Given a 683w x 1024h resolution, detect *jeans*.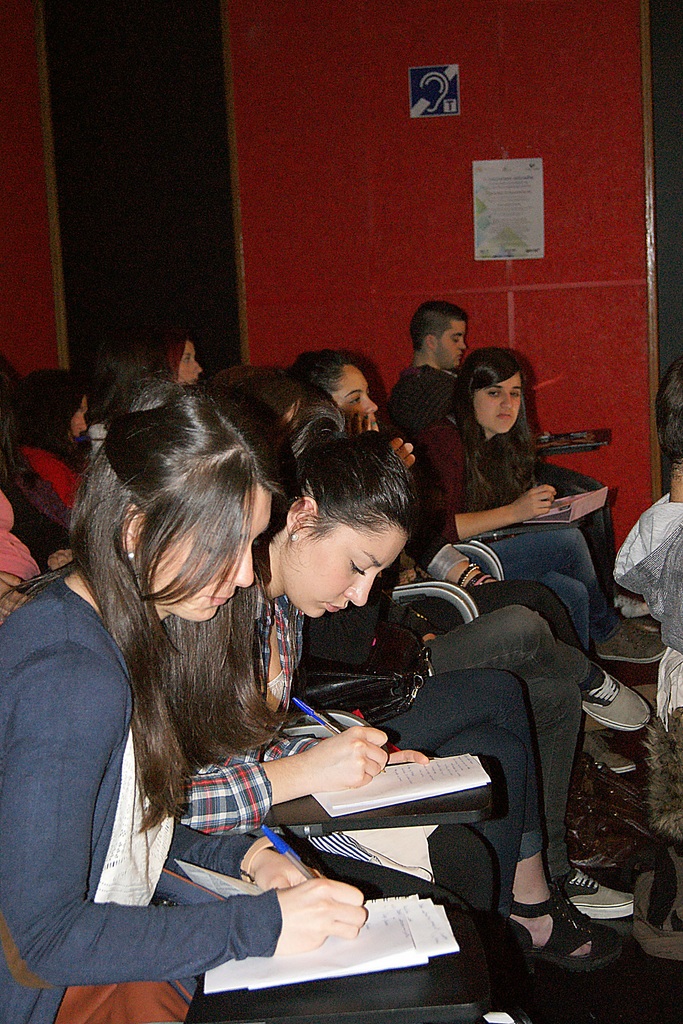
(left=372, top=668, right=545, bottom=906).
